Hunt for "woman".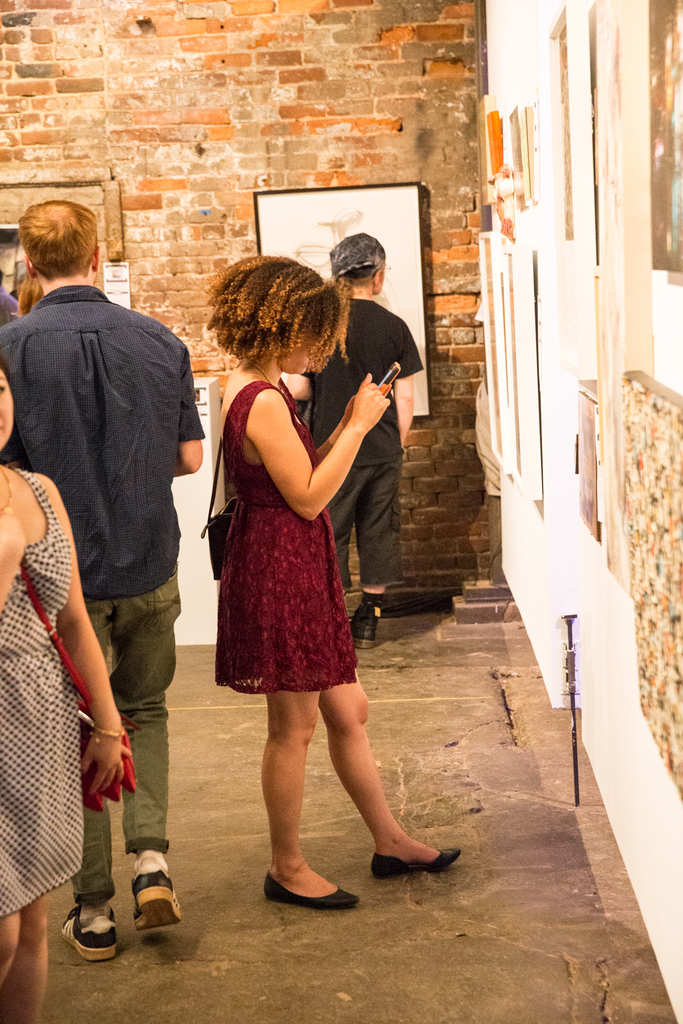
Hunted down at <bbox>178, 238, 406, 844</bbox>.
